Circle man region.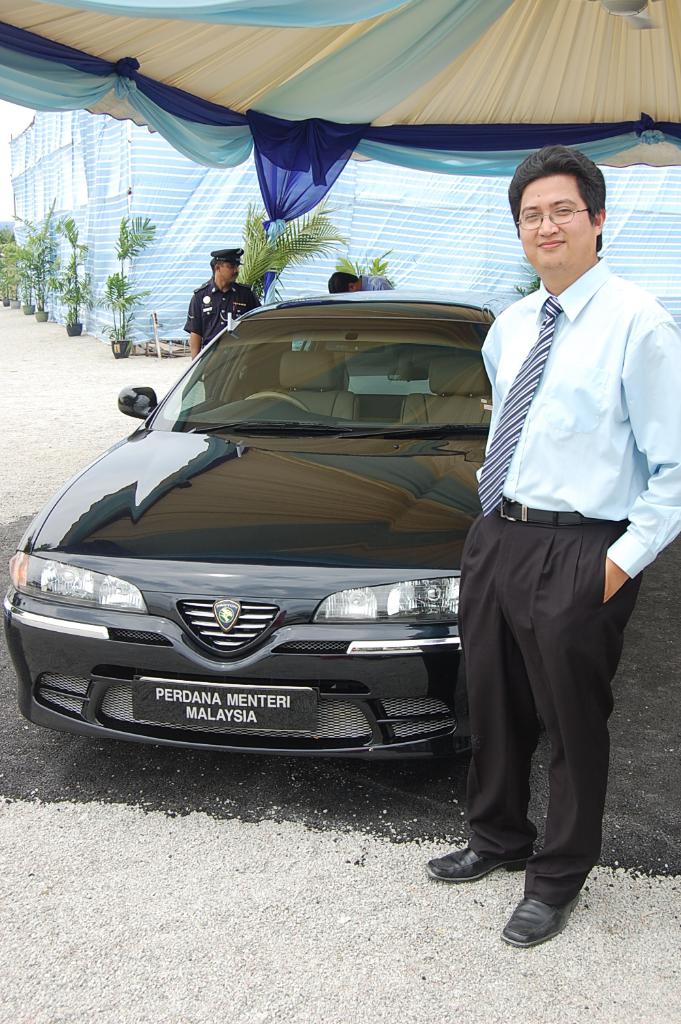
Region: [187,245,263,404].
